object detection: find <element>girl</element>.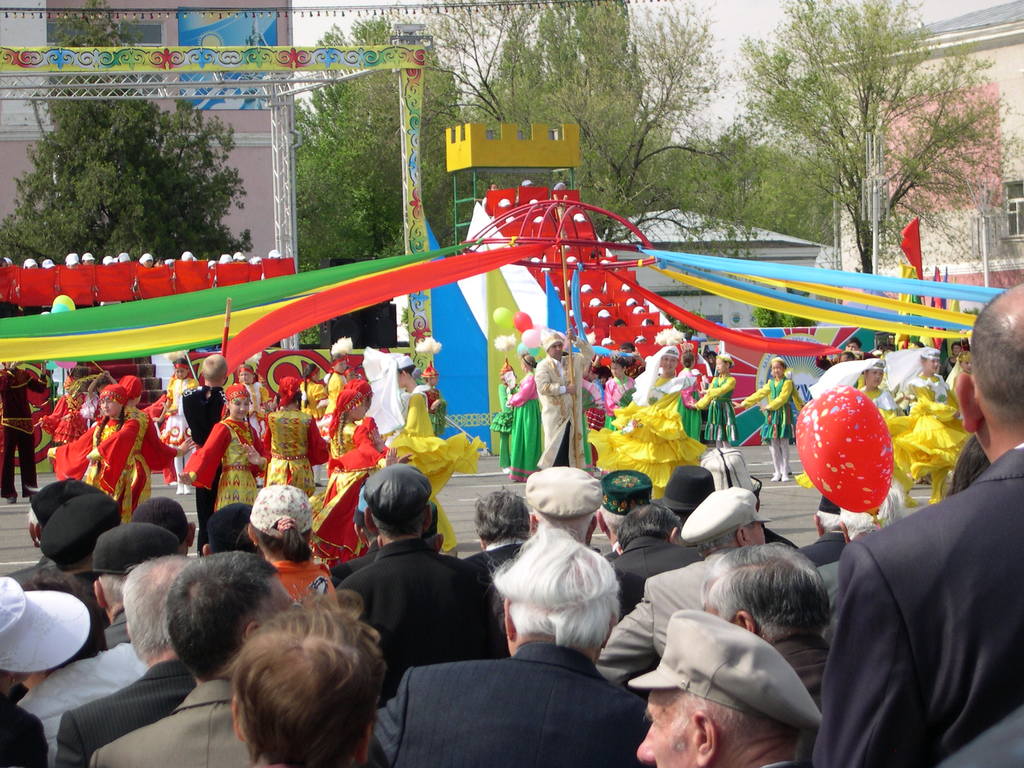
<region>346, 377, 390, 451</region>.
